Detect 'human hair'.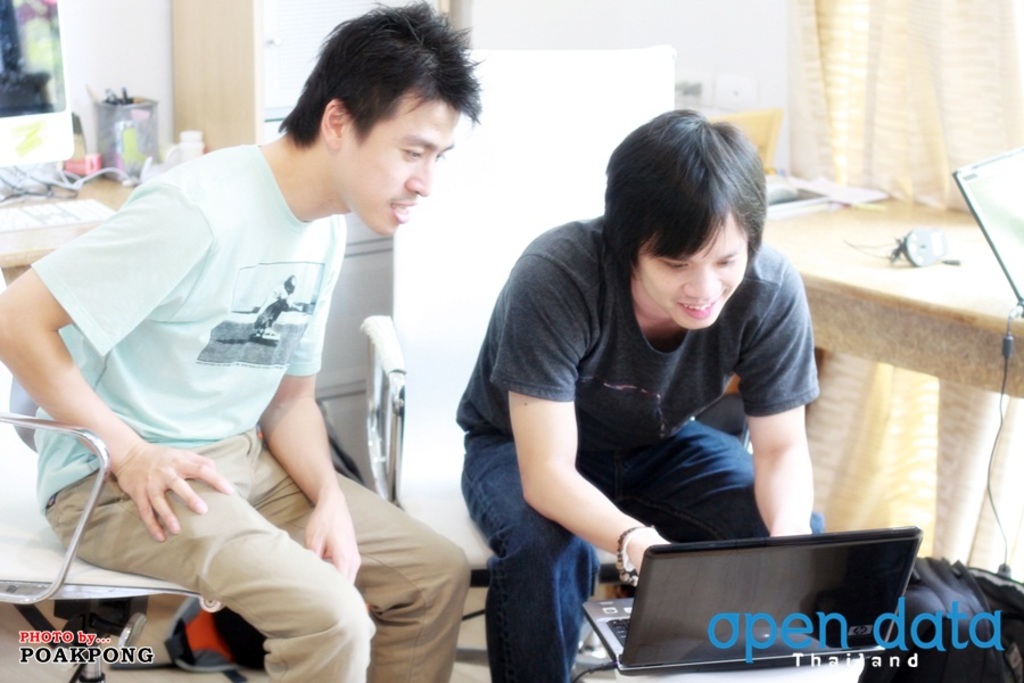
Detected at 603,105,758,335.
